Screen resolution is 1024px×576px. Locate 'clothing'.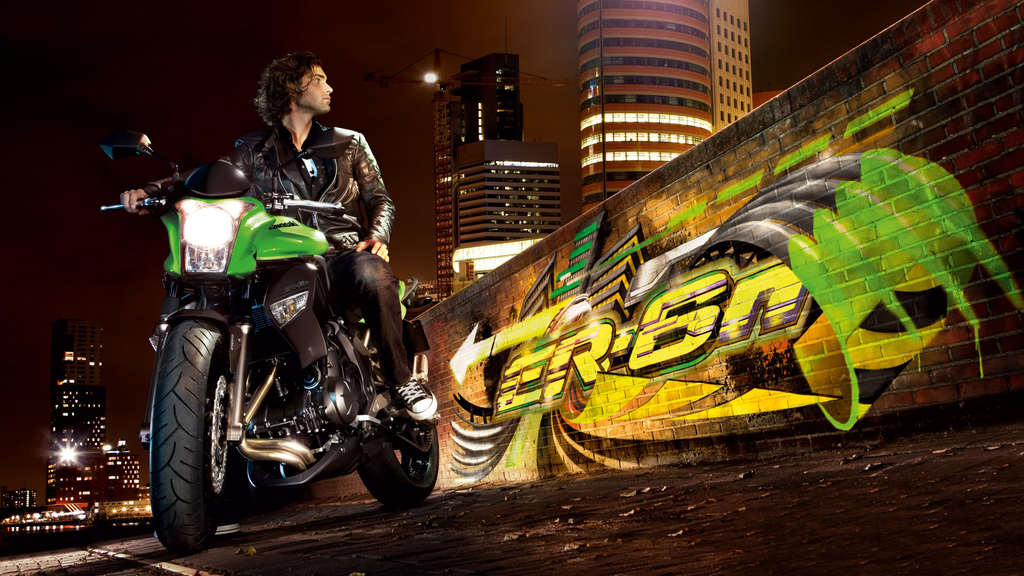
left=218, top=90, right=383, bottom=326.
